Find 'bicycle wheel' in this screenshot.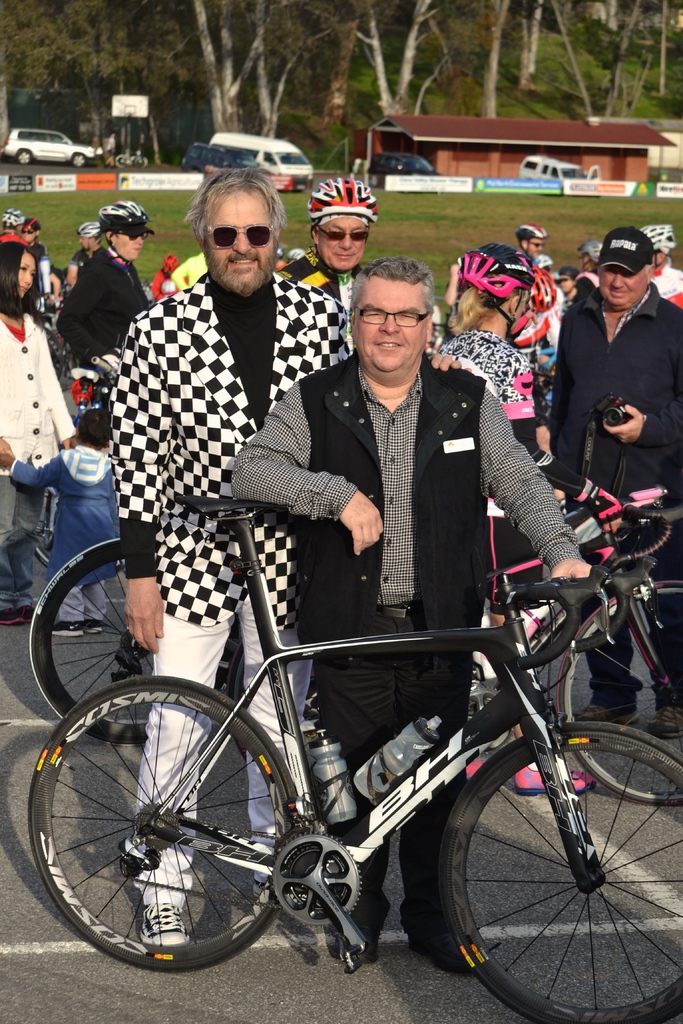
The bounding box for 'bicycle wheel' is {"x1": 564, "y1": 579, "x2": 682, "y2": 808}.
